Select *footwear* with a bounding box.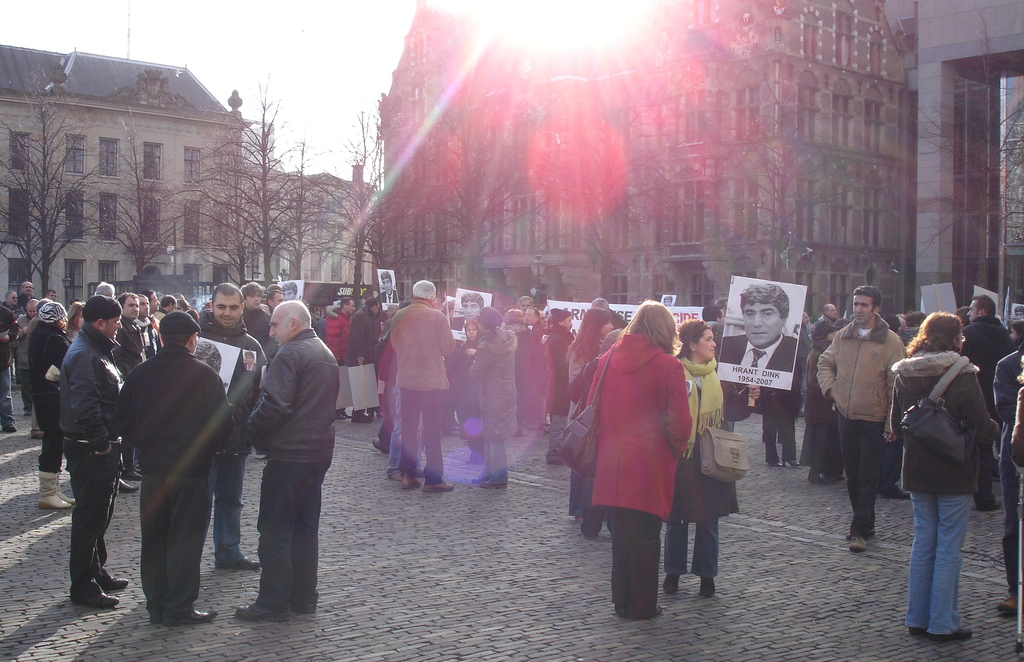
349/413/372/424.
